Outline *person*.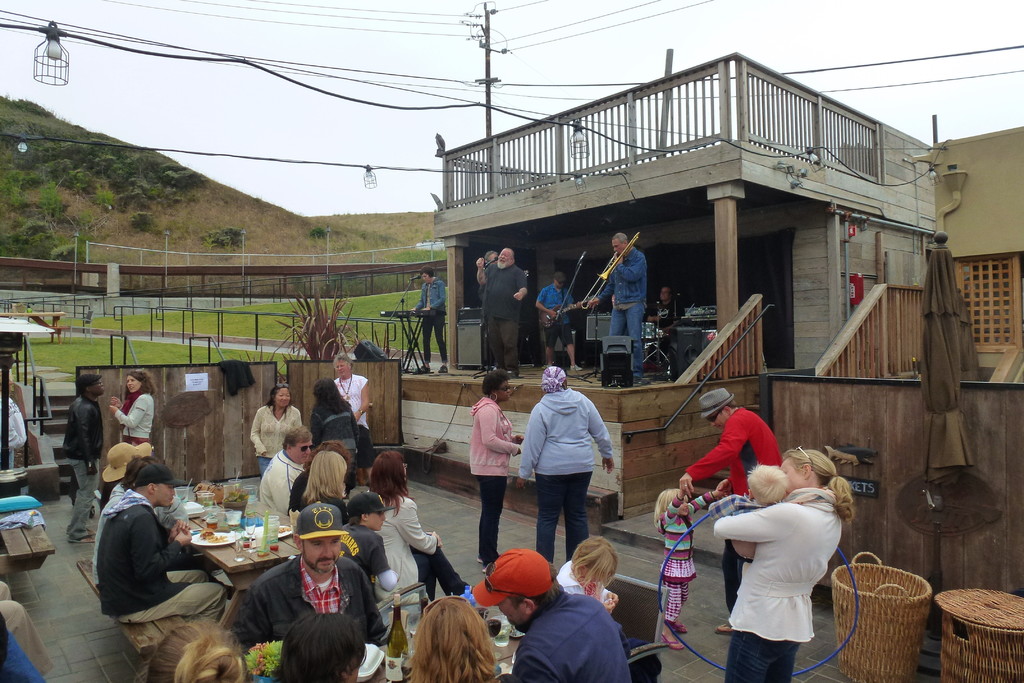
Outline: pyautogui.locateOnScreen(306, 379, 362, 490).
